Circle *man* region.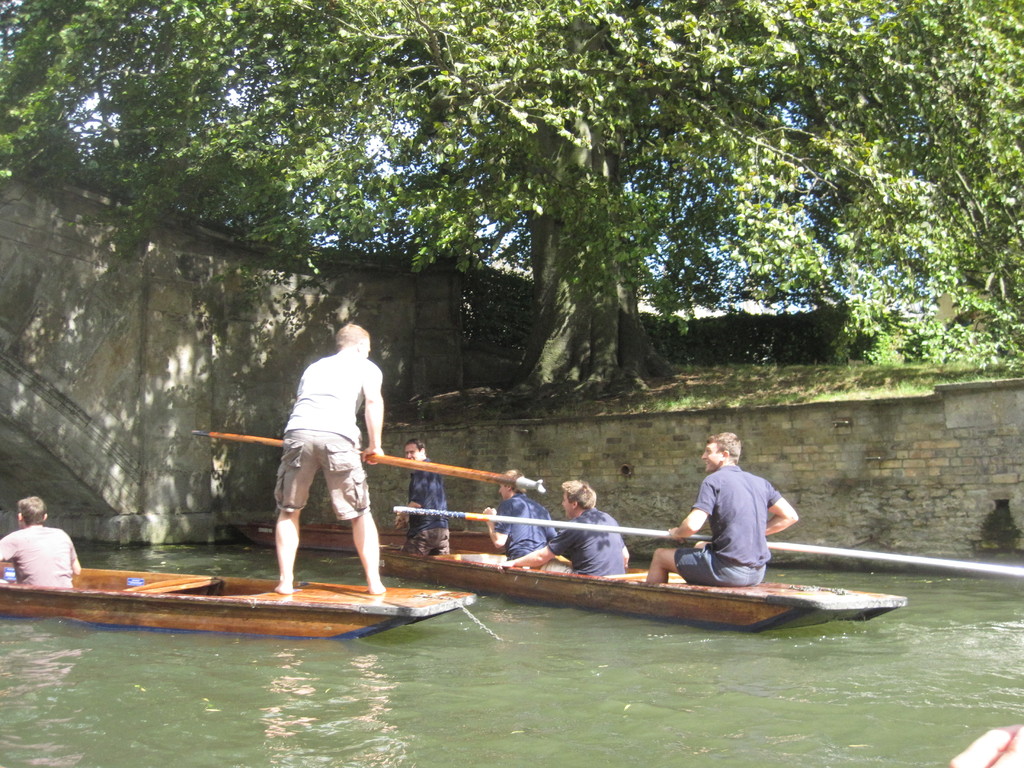
Region: l=0, t=493, r=86, b=592.
